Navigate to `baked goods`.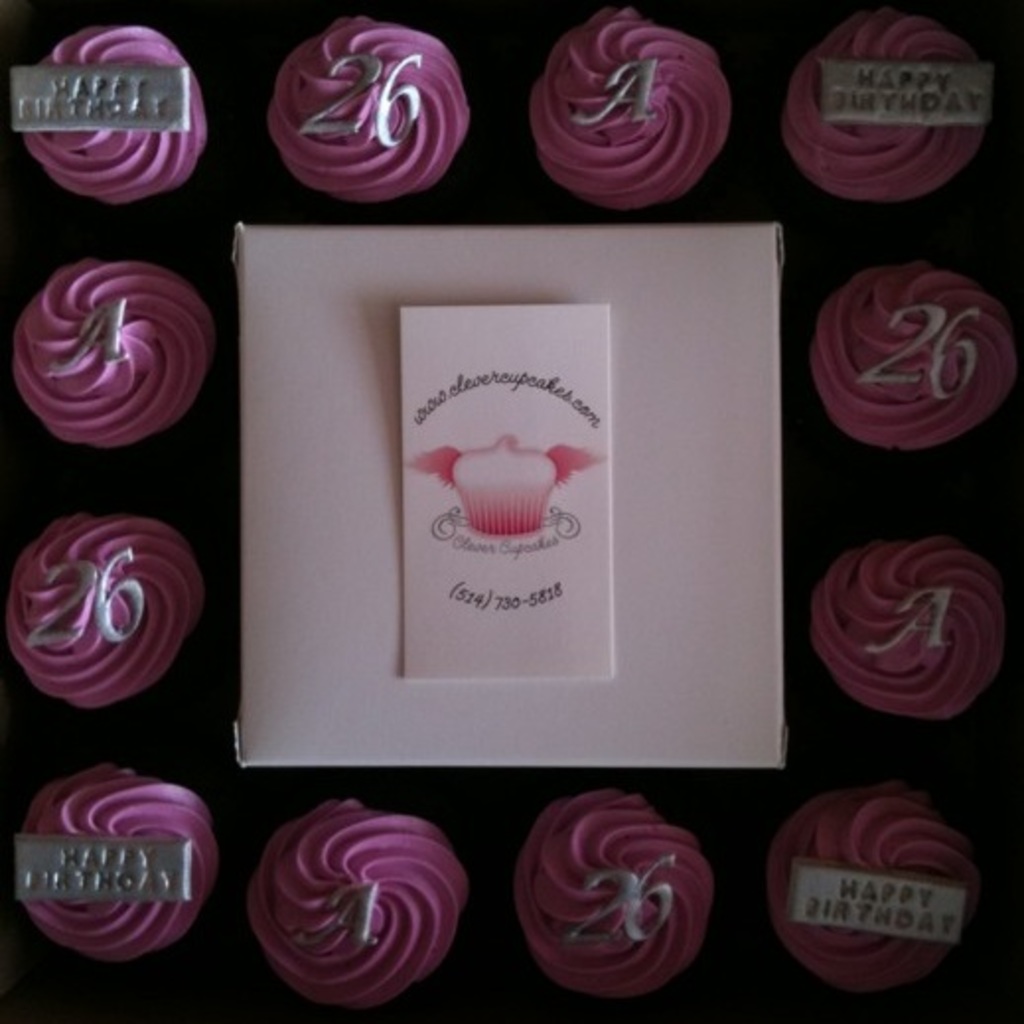
Navigation target: box=[805, 539, 1008, 726].
